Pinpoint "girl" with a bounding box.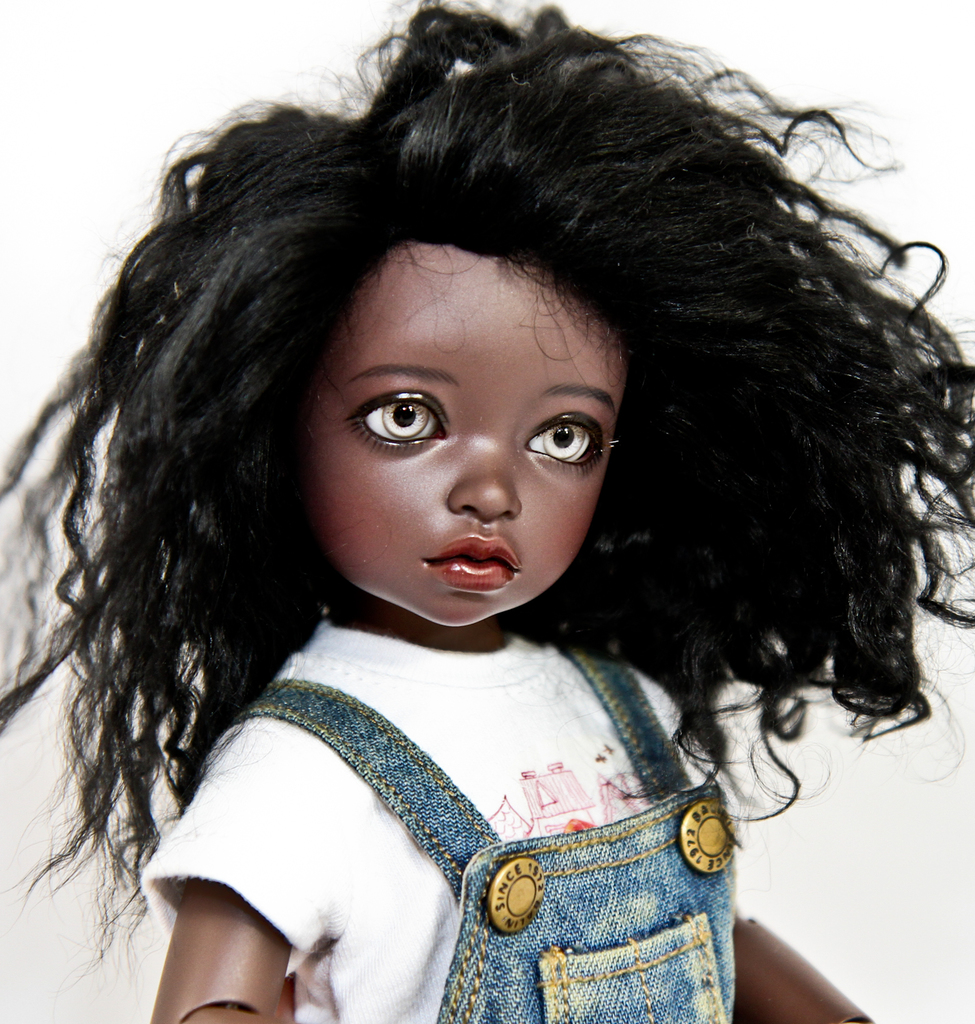
pyautogui.locateOnScreen(0, 0, 974, 1021).
